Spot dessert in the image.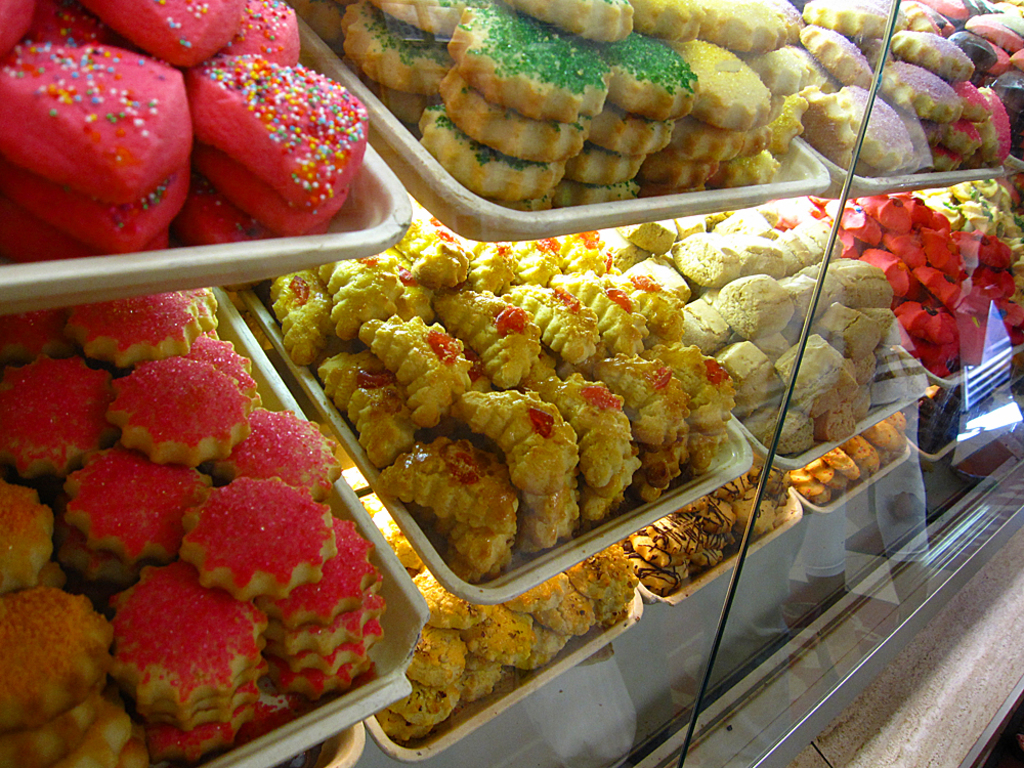
dessert found at <box>68,295,224,362</box>.
